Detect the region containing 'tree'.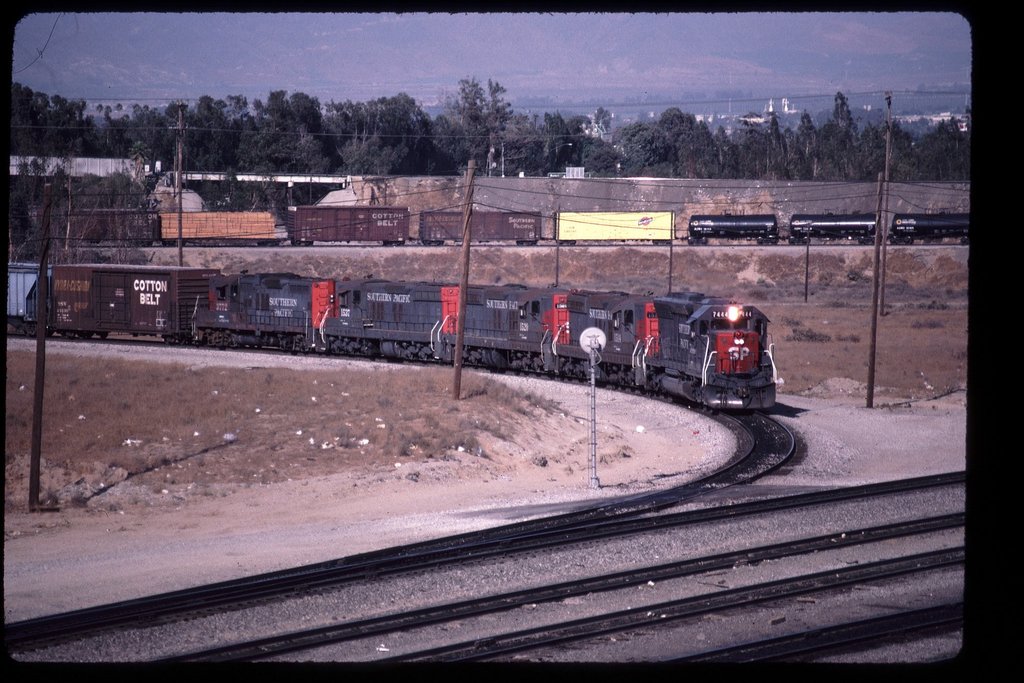
pyautogui.locateOnScreen(659, 105, 686, 180).
